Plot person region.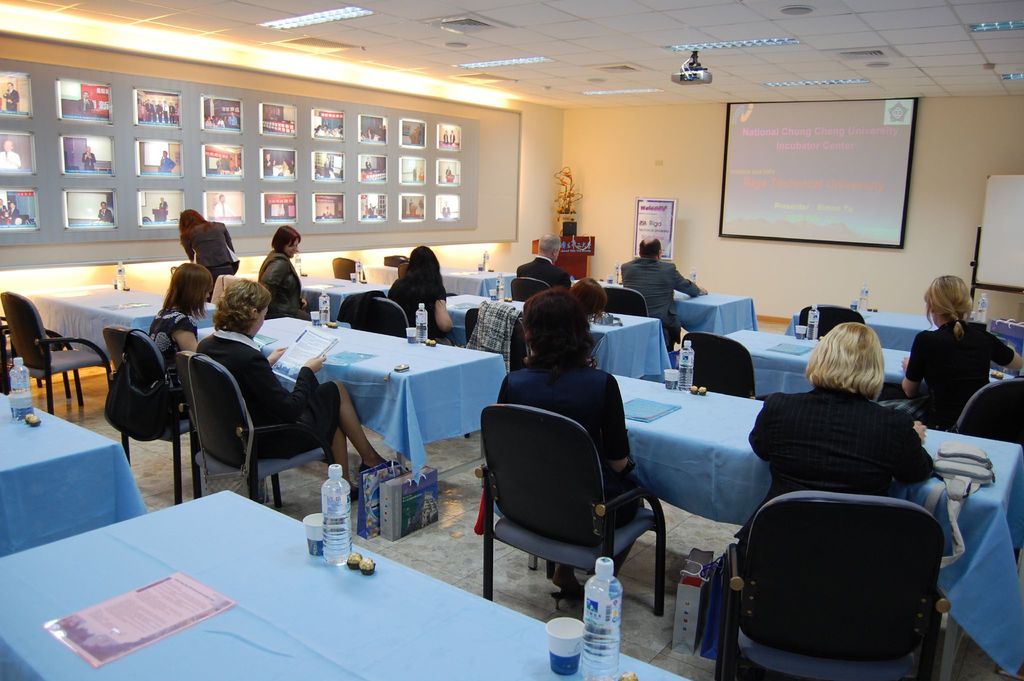
Plotted at {"x1": 444, "y1": 129, "x2": 447, "y2": 142}.
